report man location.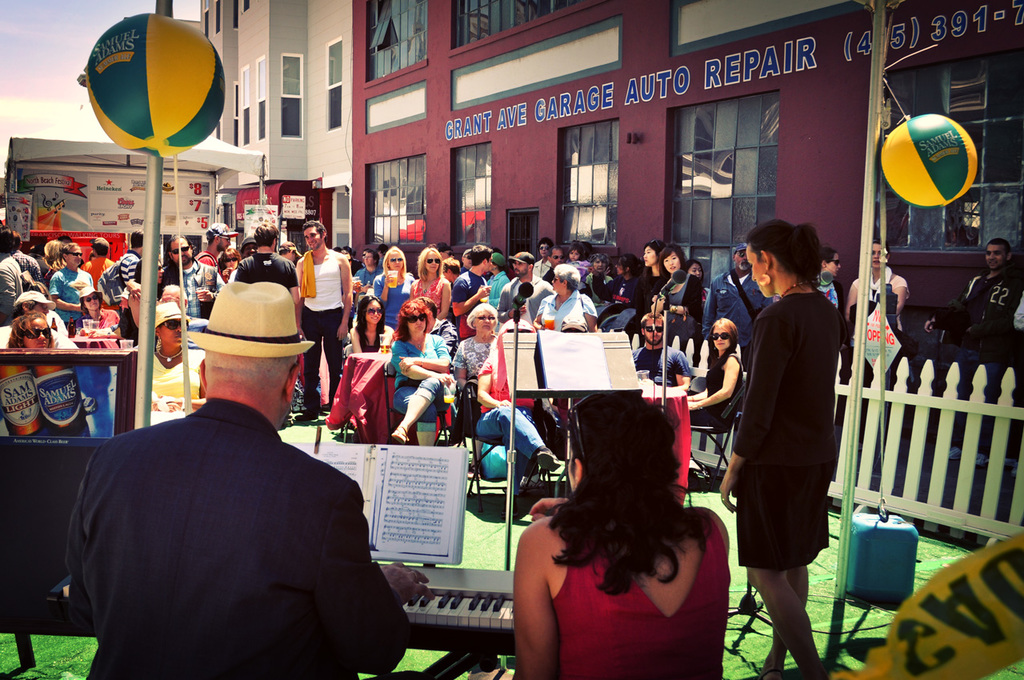
Report: 495/249/554/338.
